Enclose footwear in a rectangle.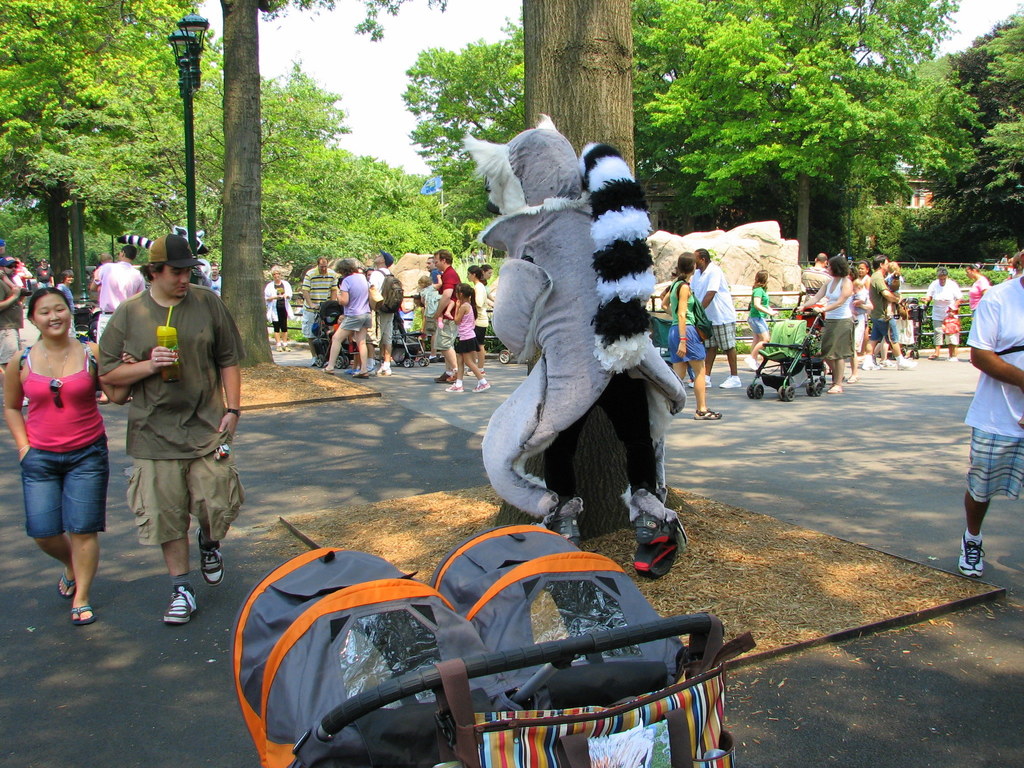
[628, 488, 666, 546].
